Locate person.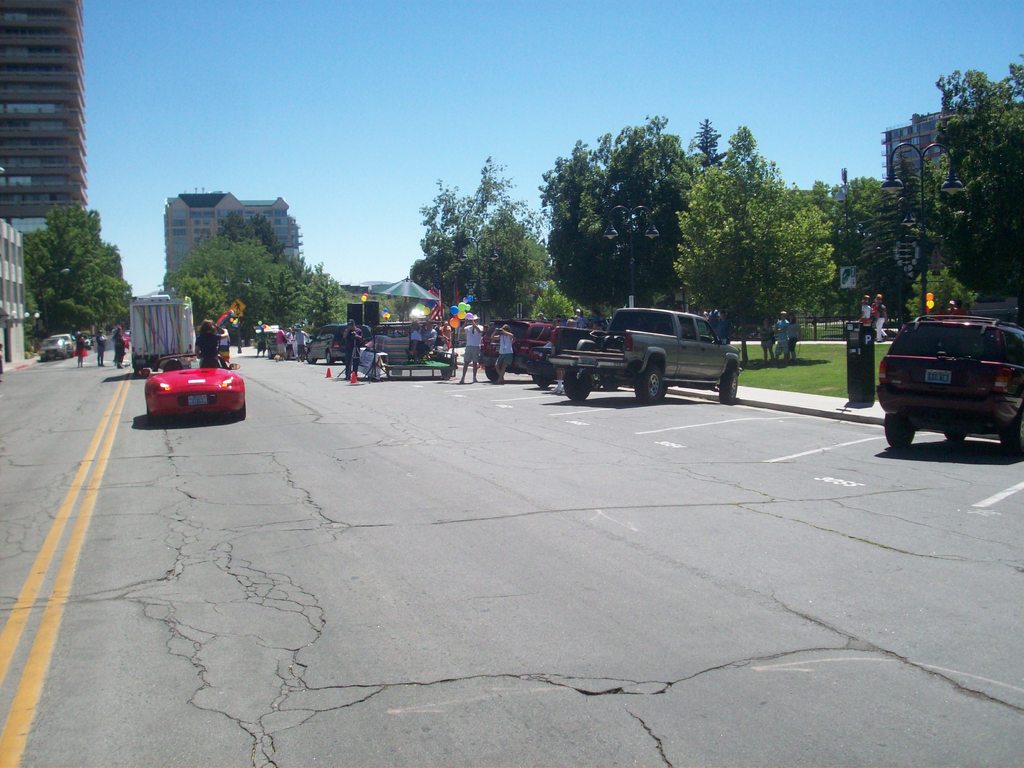
Bounding box: rect(442, 320, 452, 352).
